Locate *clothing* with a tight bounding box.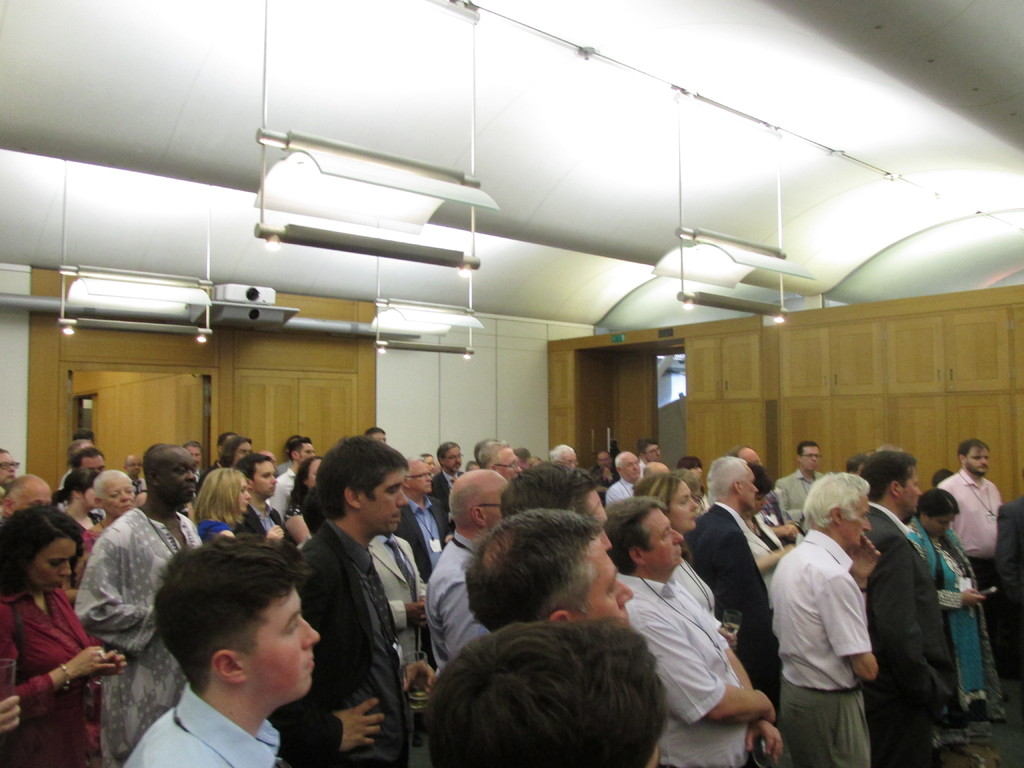
l=774, t=467, r=828, b=523.
